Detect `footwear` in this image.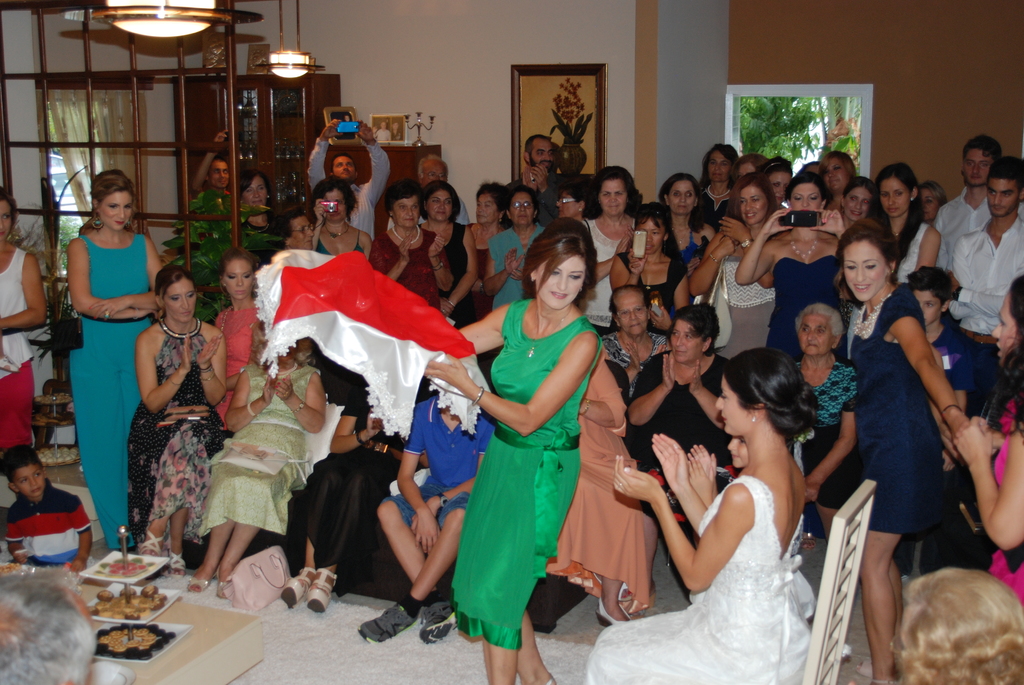
Detection: box=[273, 563, 316, 611].
